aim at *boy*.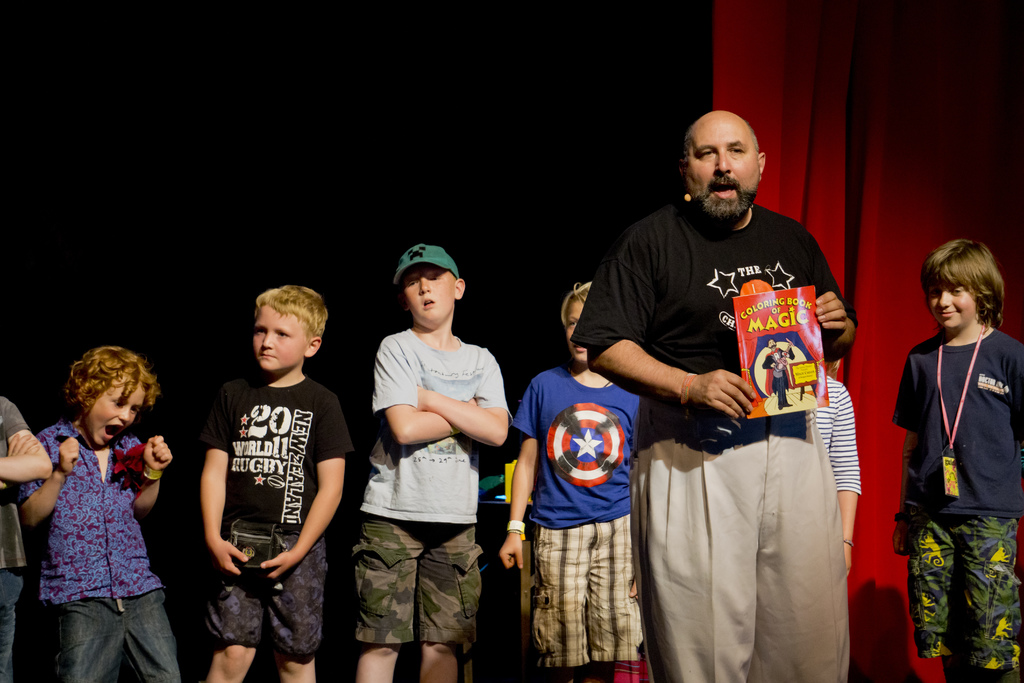
Aimed at [350, 241, 513, 682].
